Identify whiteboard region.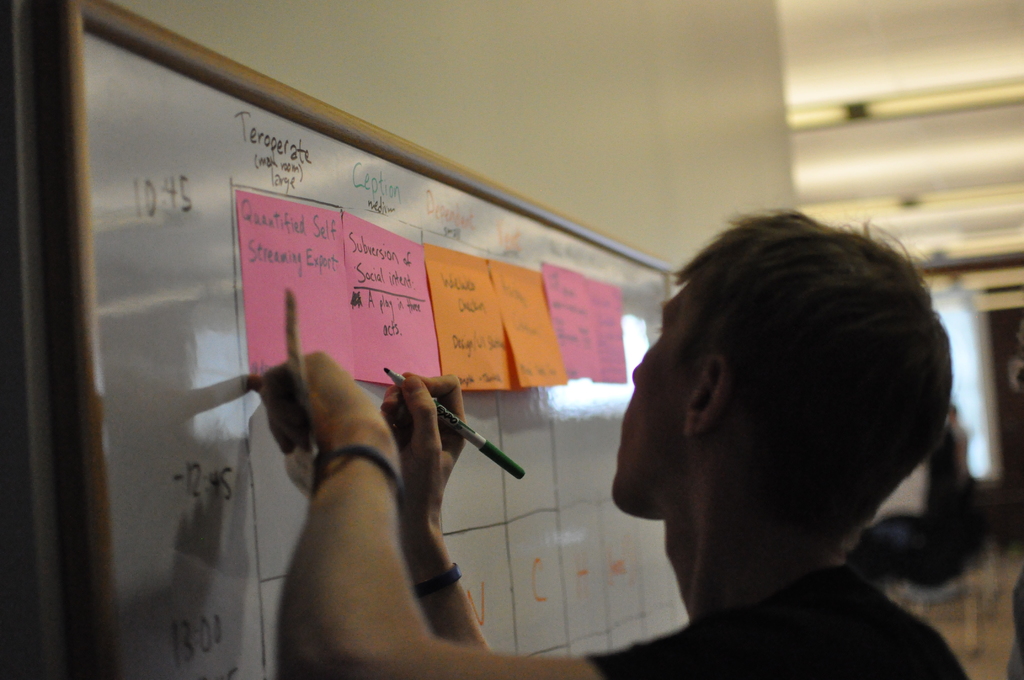
Region: bbox(0, 0, 681, 679).
